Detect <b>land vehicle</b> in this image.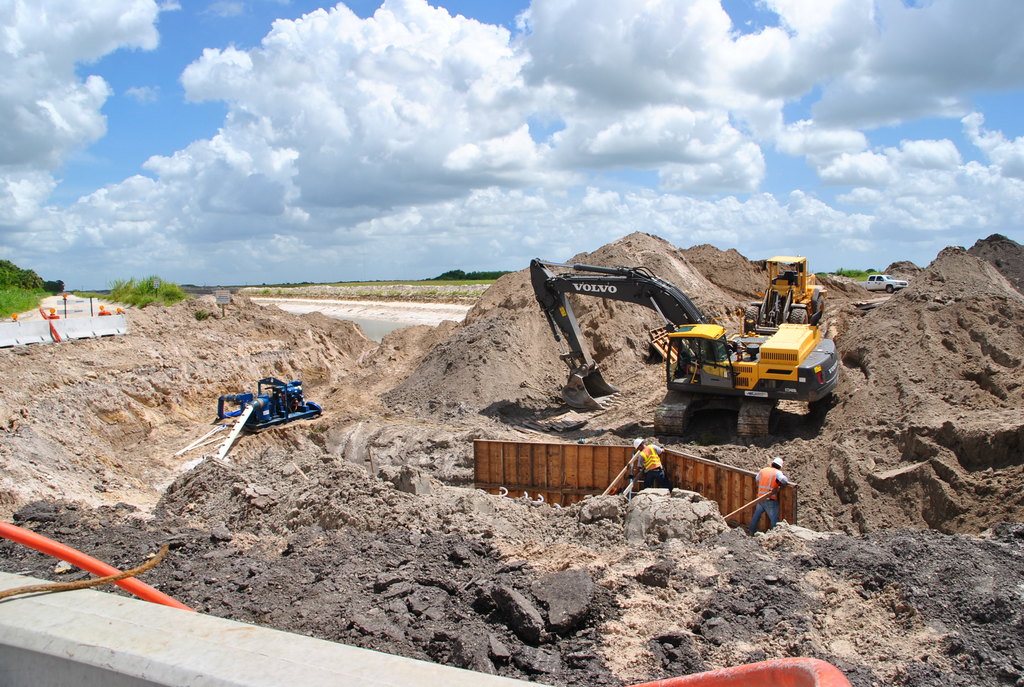
Detection: locate(527, 253, 842, 445).
